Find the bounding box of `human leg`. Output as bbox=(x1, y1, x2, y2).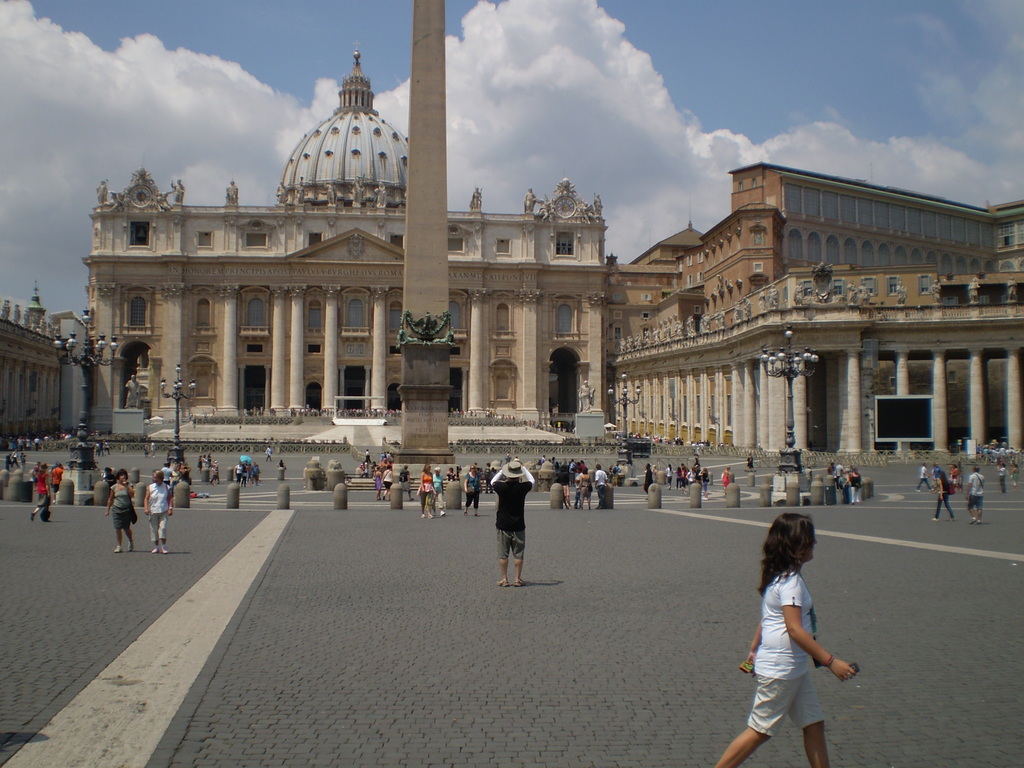
bbox=(33, 495, 49, 516).
